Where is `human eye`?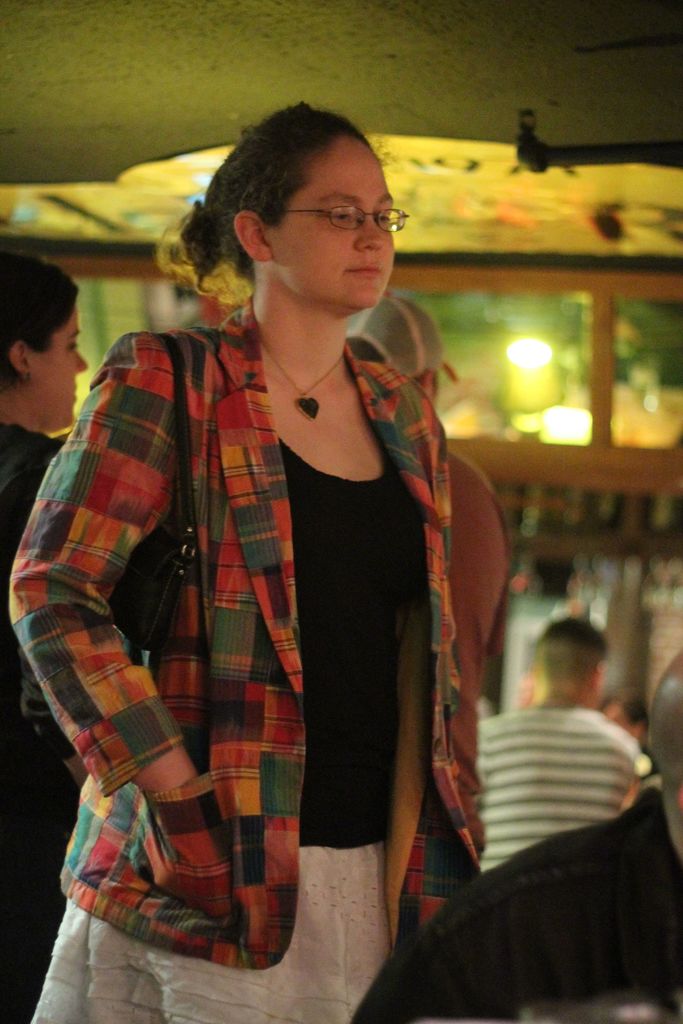
crop(62, 335, 81, 356).
